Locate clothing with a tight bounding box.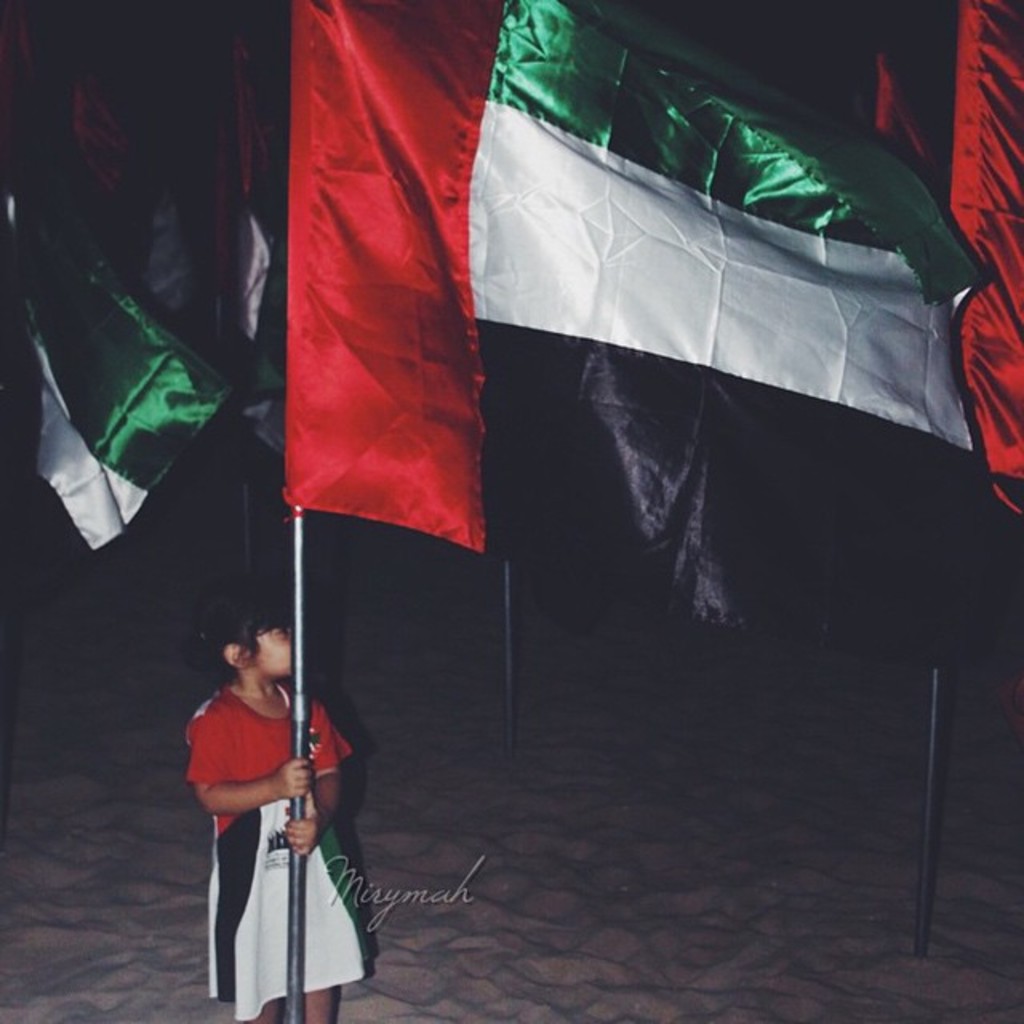
186,670,370,1022.
